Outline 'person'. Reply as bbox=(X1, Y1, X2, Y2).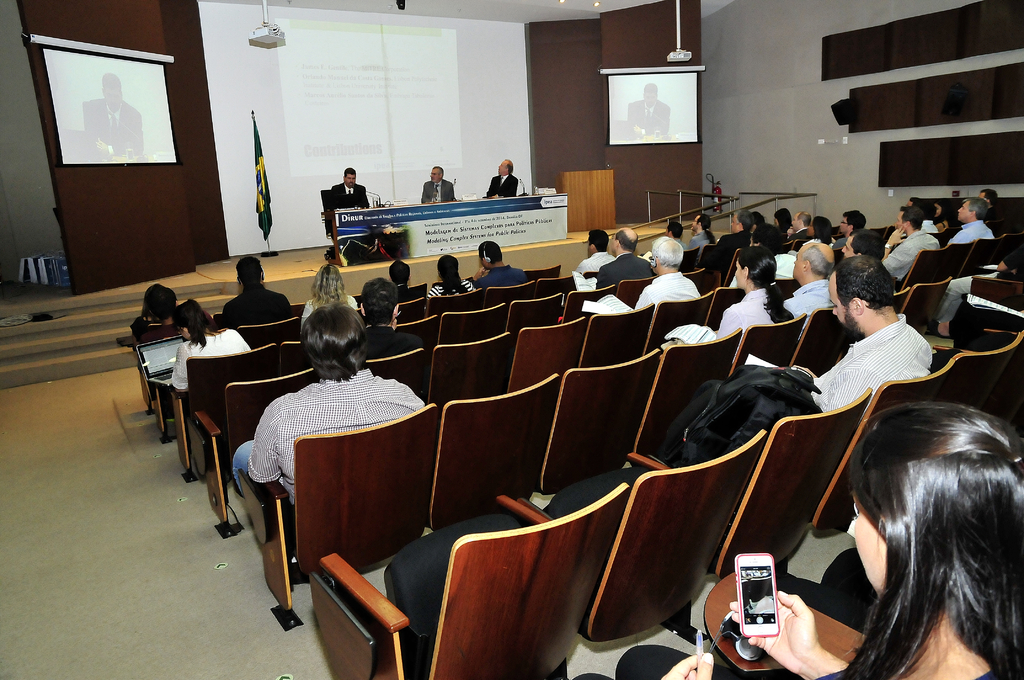
bbox=(156, 295, 253, 394).
